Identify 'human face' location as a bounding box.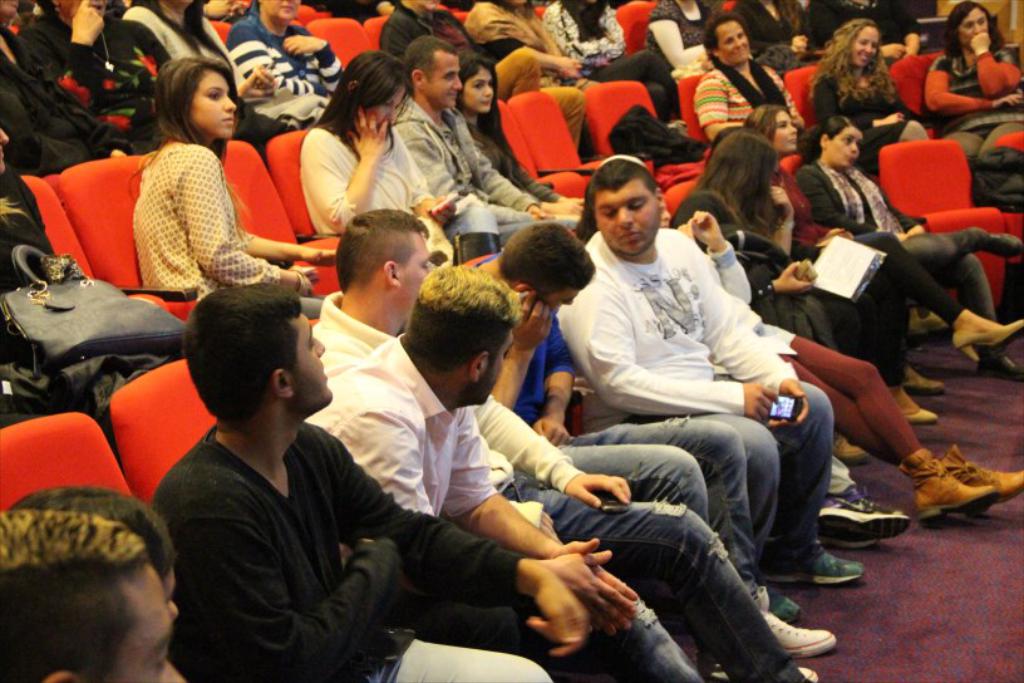
bbox(120, 555, 187, 682).
